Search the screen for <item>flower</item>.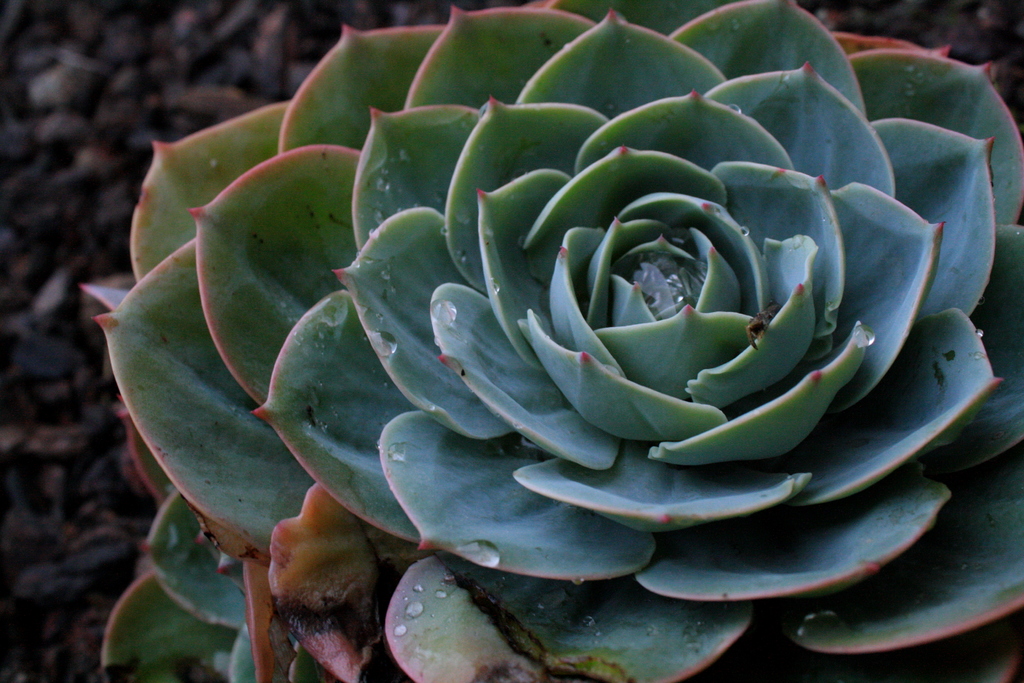
Found at bbox=[155, 29, 1017, 629].
